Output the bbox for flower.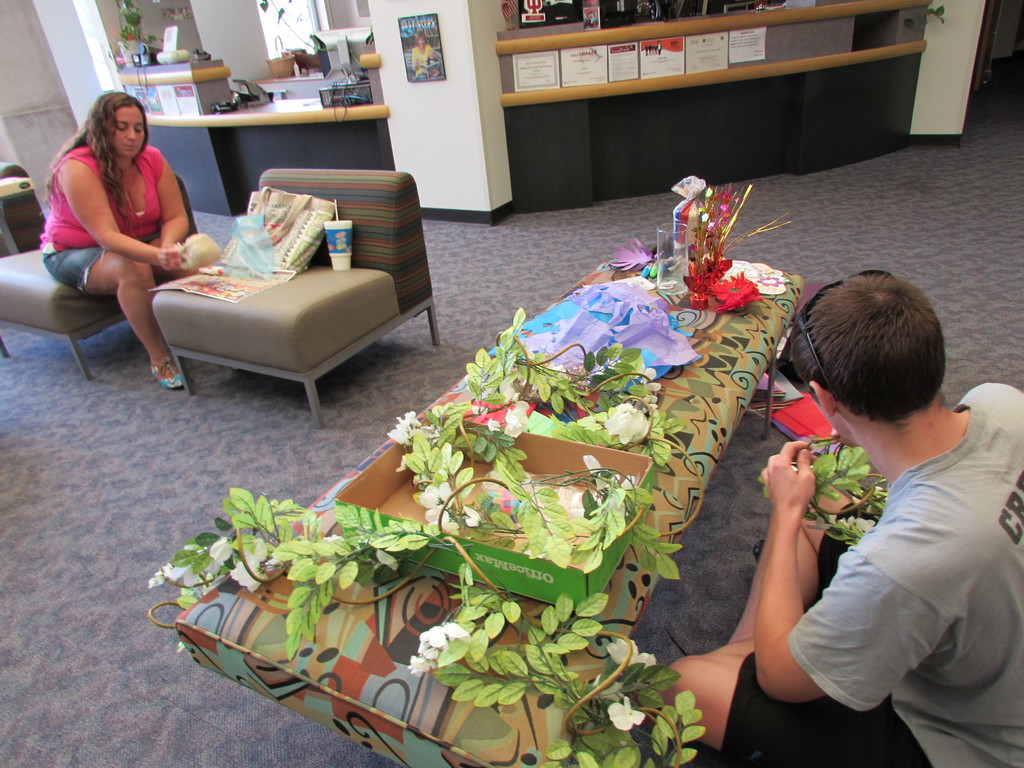
pyautogui.locateOnScreen(850, 488, 881, 505).
